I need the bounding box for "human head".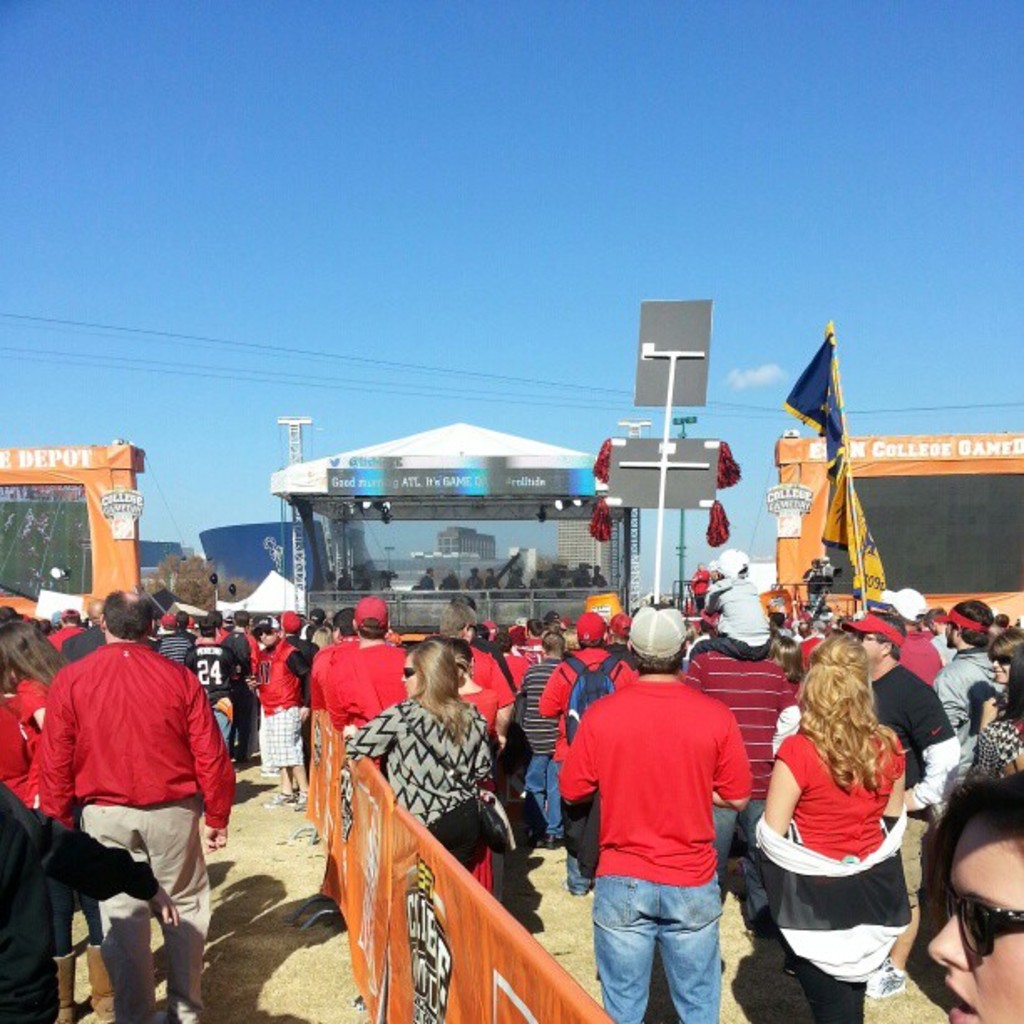
Here it is: [631, 602, 684, 664].
